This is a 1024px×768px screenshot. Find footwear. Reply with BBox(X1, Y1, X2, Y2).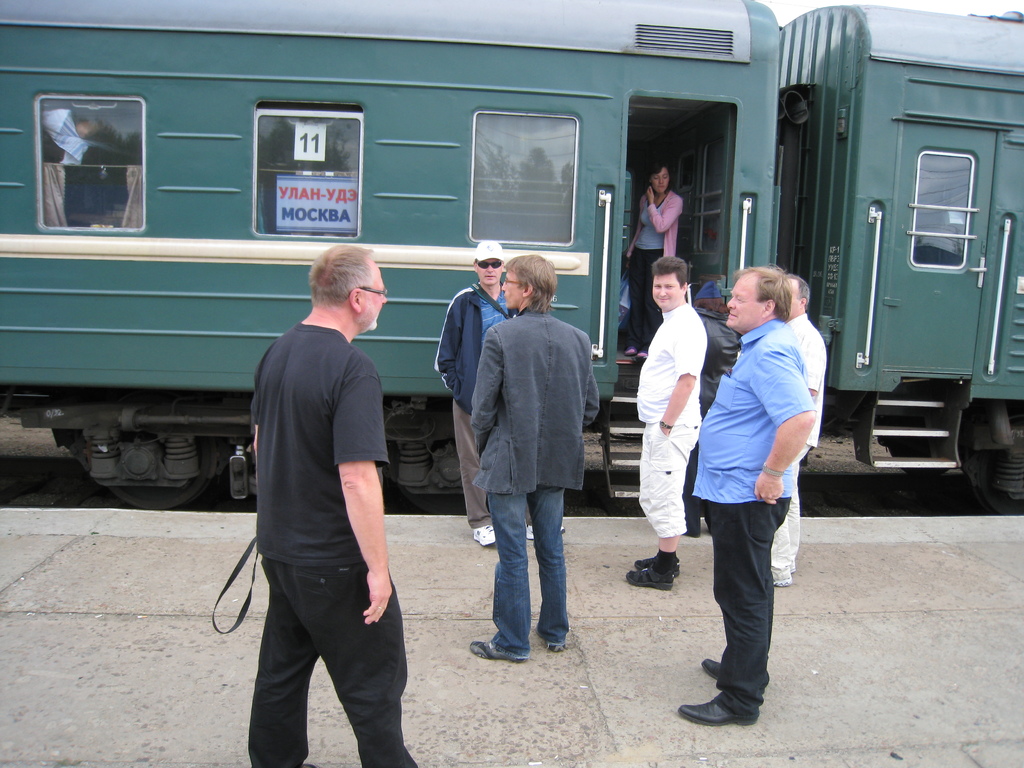
BBox(637, 351, 647, 361).
